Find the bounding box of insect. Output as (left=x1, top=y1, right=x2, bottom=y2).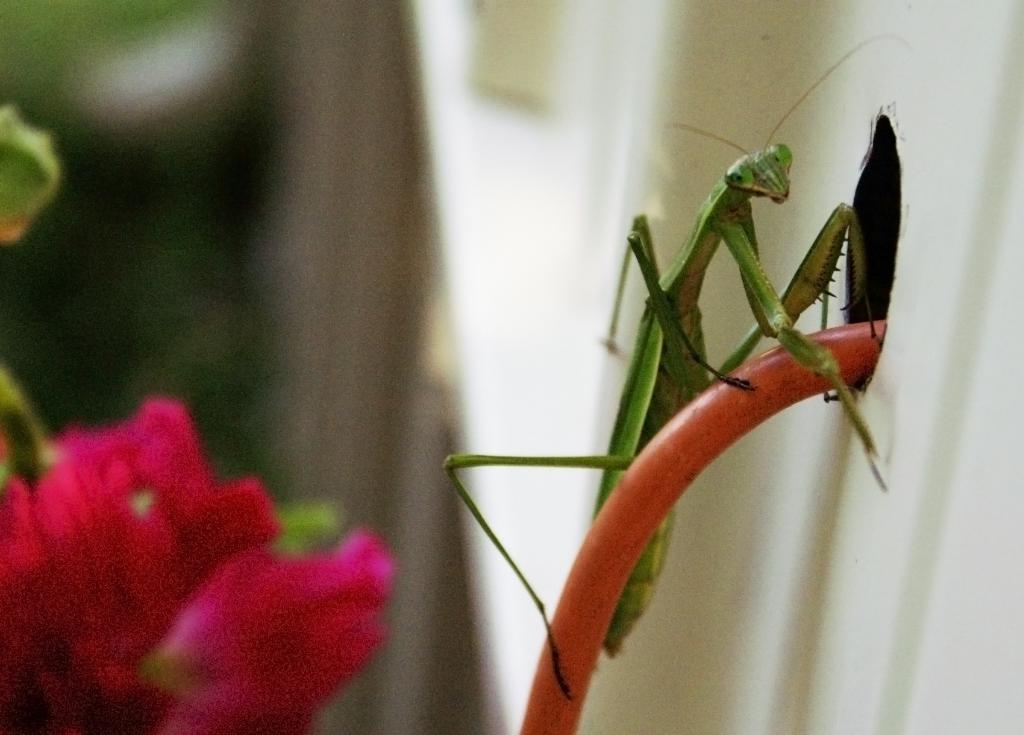
(left=440, top=29, right=922, bottom=707).
